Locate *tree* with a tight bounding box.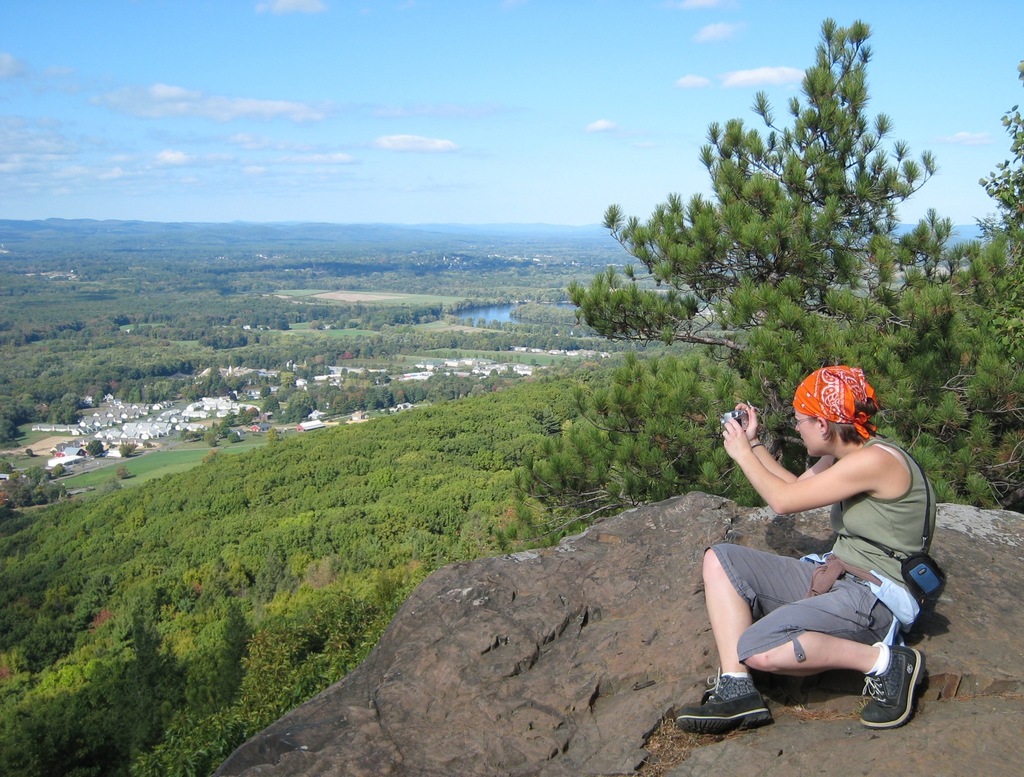
box=[116, 463, 132, 481].
